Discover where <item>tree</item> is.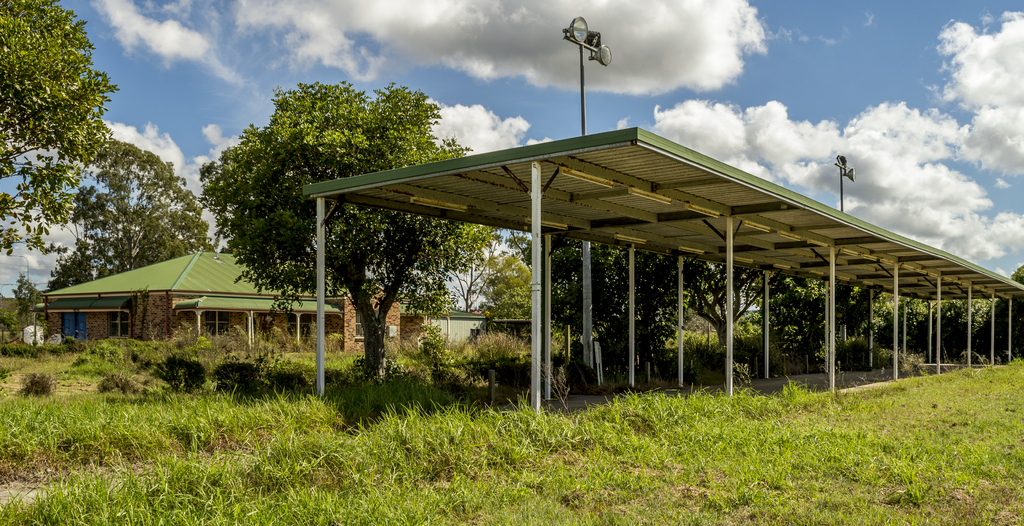
Discovered at 0, 0, 114, 252.
